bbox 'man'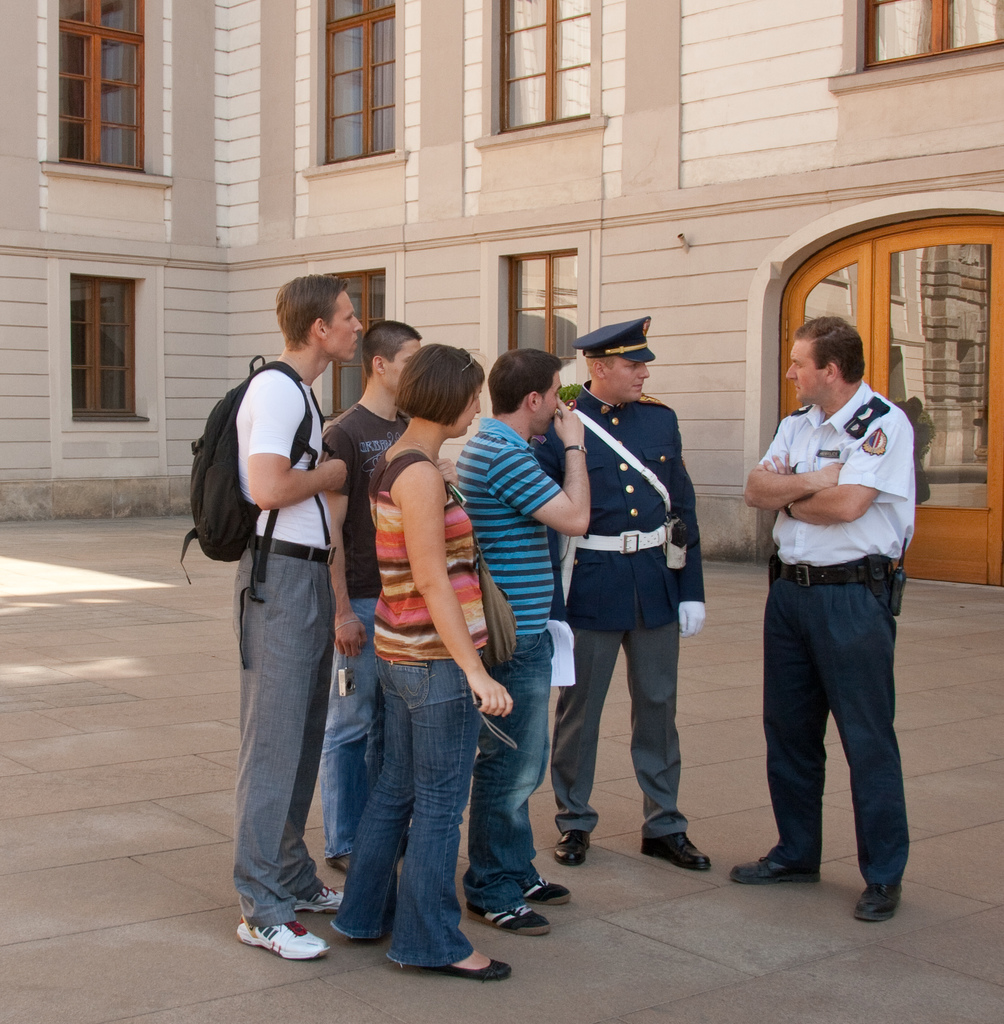
Rect(232, 278, 363, 957)
